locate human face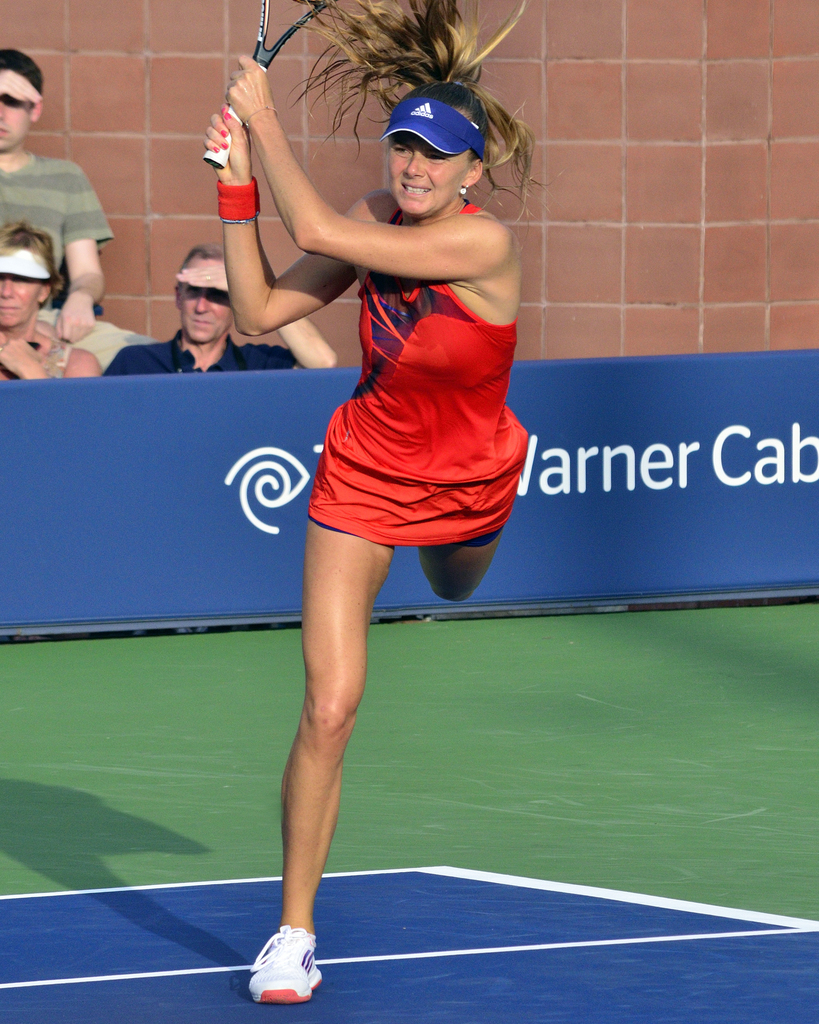
box(0, 92, 28, 145)
